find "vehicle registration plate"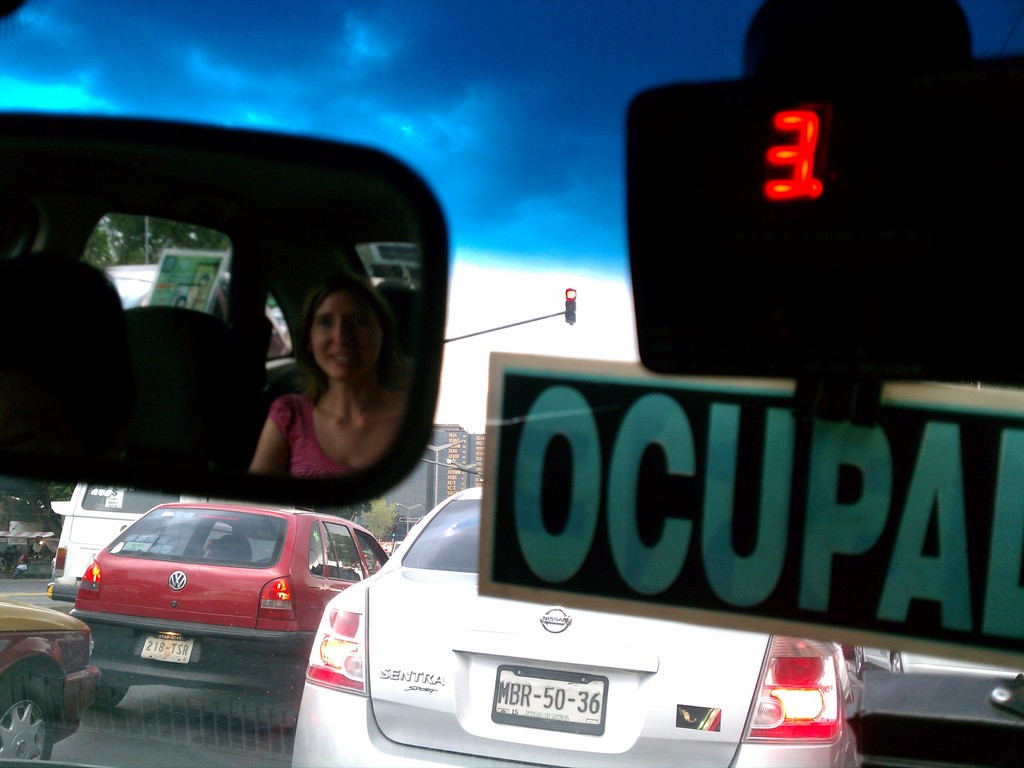
489,664,609,738
